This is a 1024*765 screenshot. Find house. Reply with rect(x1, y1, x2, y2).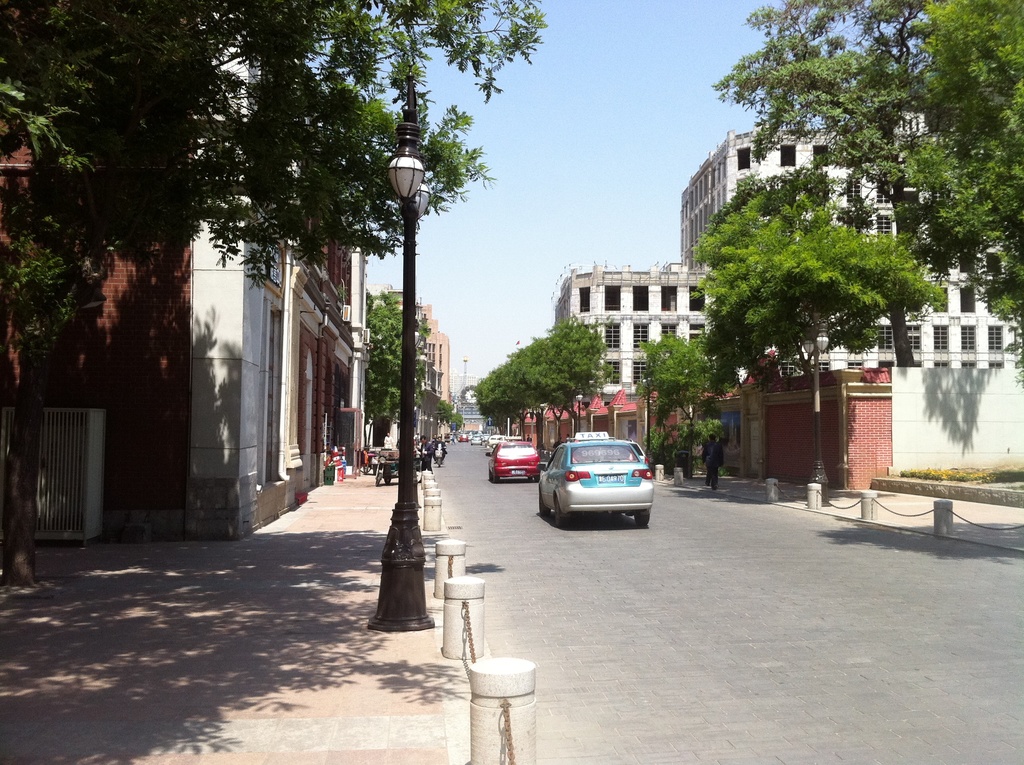
rect(675, 93, 1023, 495).
